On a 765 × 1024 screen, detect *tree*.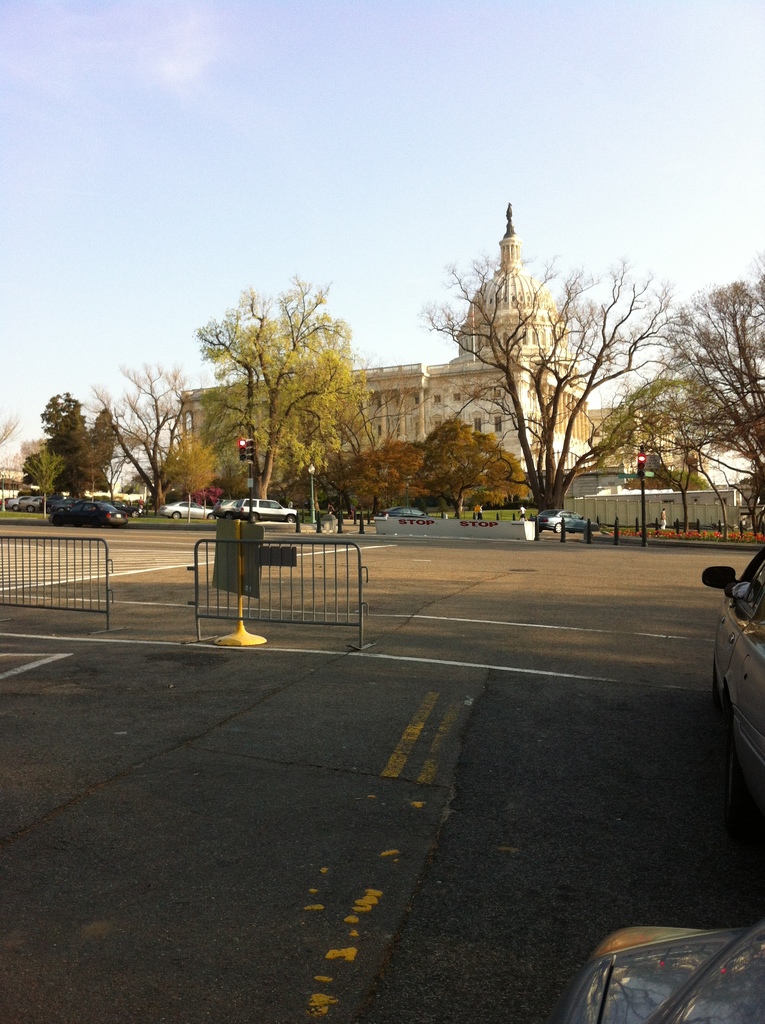
<region>0, 419, 22, 508</region>.
